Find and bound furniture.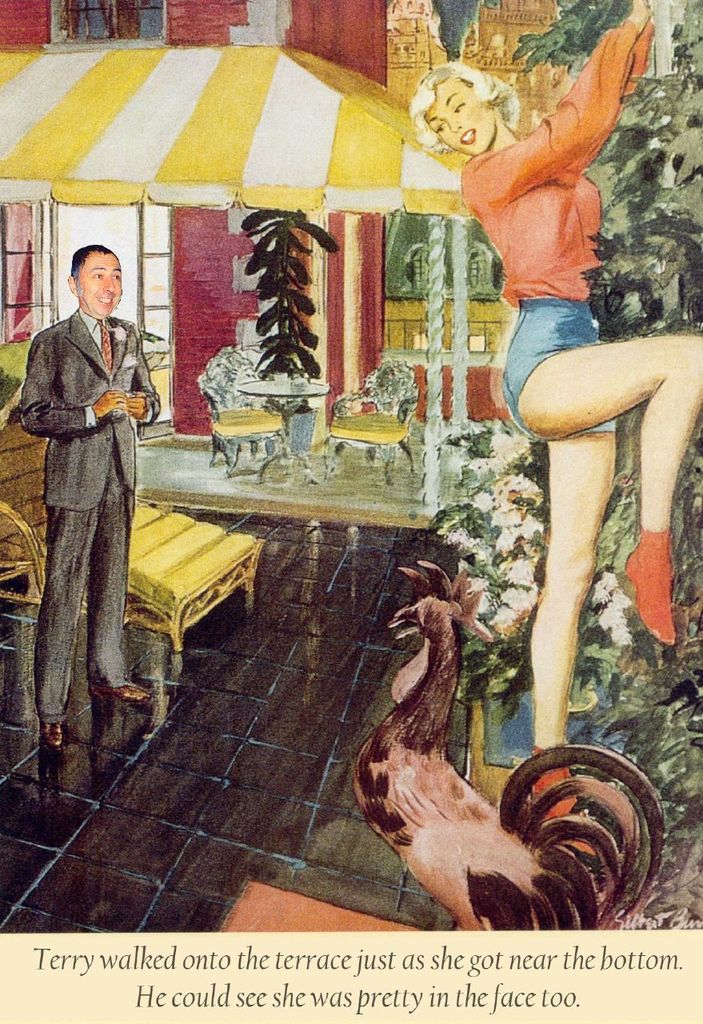
Bound: bbox=(197, 346, 292, 475).
